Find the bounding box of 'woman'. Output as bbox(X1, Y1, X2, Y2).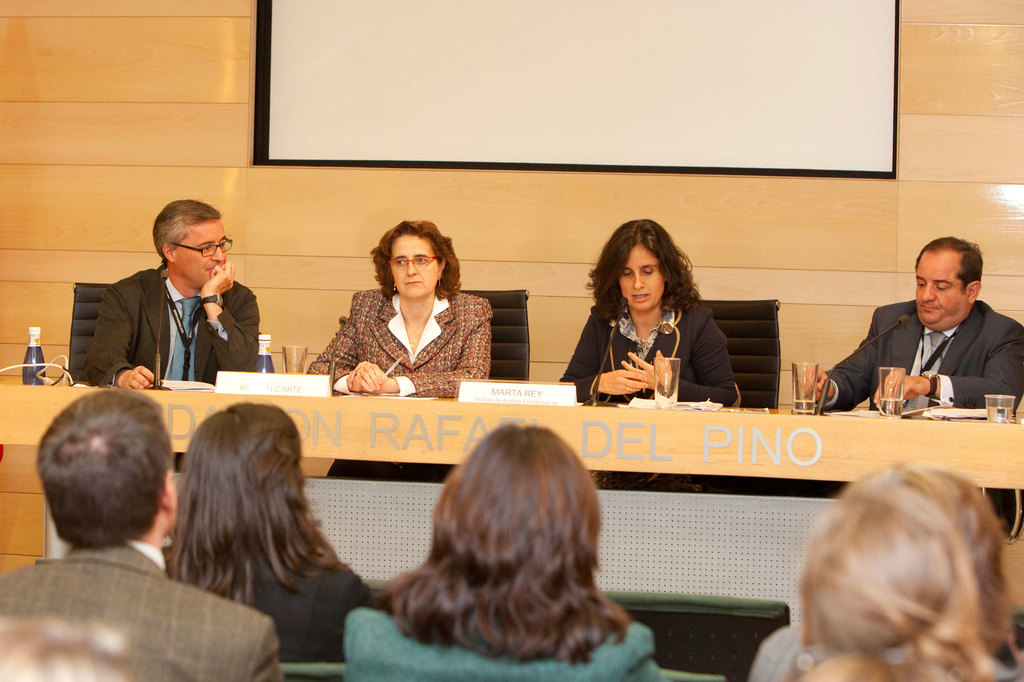
bbox(564, 230, 735, 411).
